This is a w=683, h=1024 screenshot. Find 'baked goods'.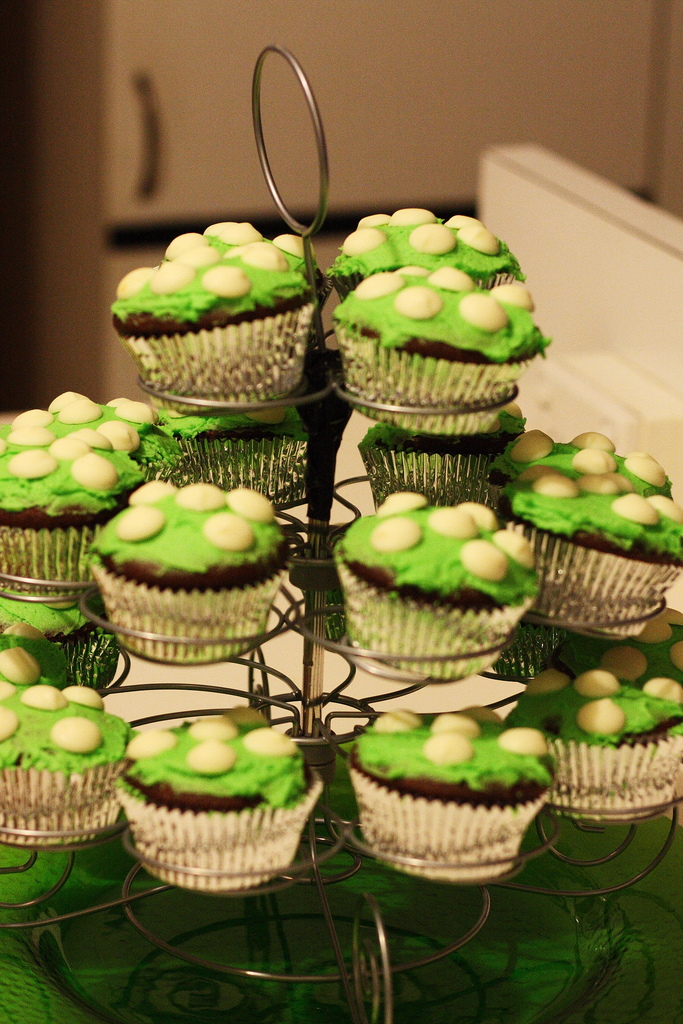
Bounding box: pyautogui.locateOnScreen(108, 708, 331, 904).
